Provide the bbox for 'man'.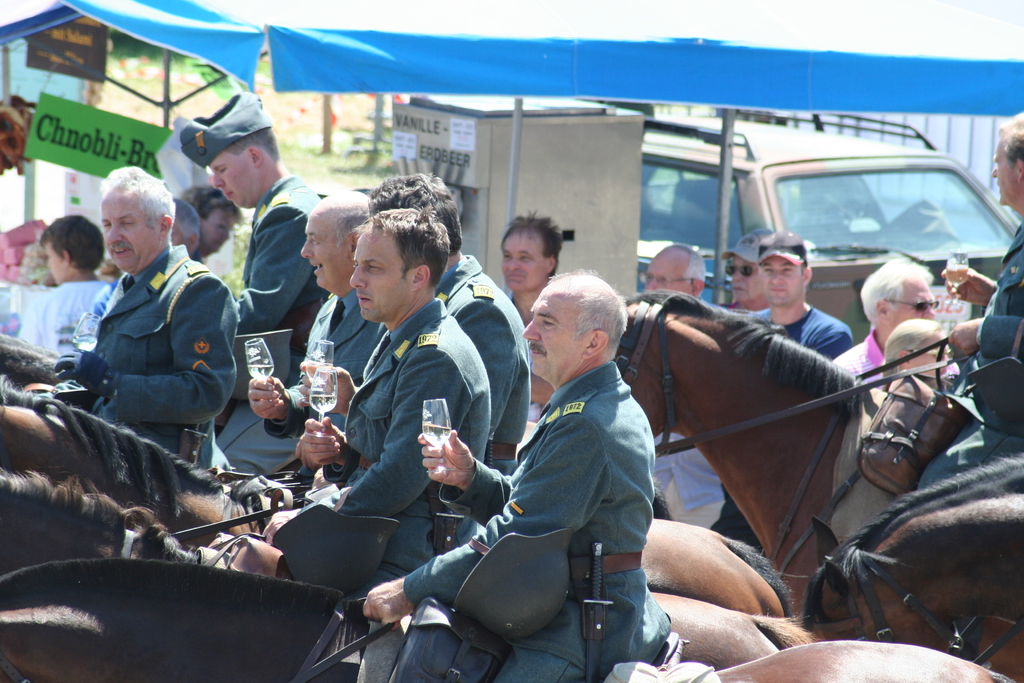
select_region(943, 117, 1023, 358).
